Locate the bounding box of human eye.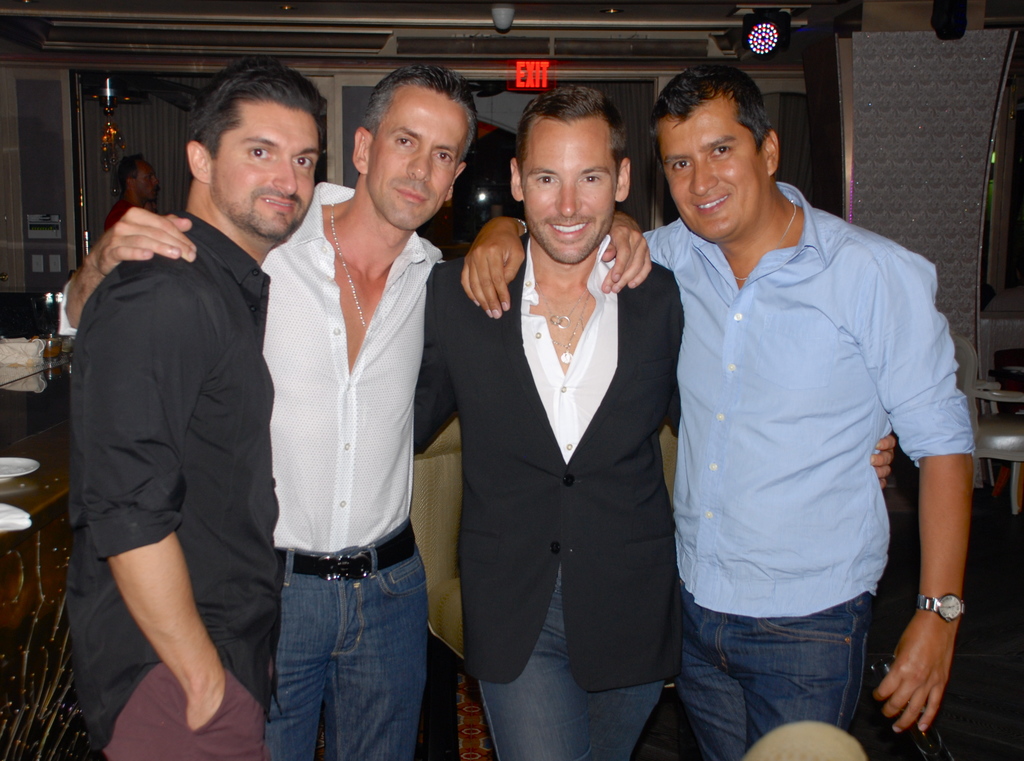
Bounding box: BBox(433, 150, 453, 161).
